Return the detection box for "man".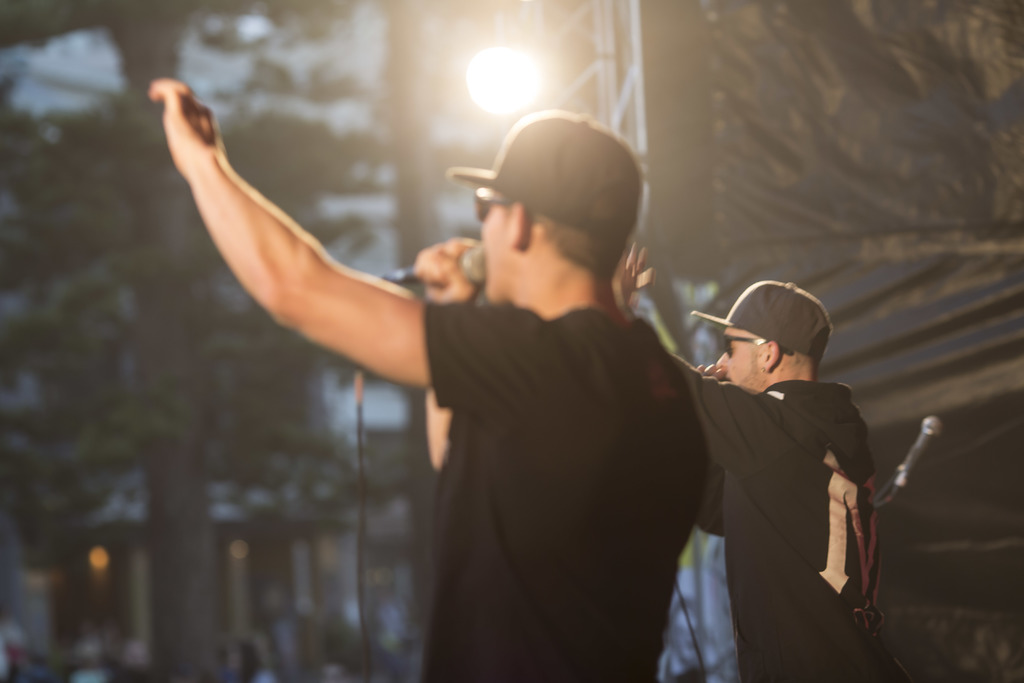
(x1=149, y1=90, x2=707, y2=682).
